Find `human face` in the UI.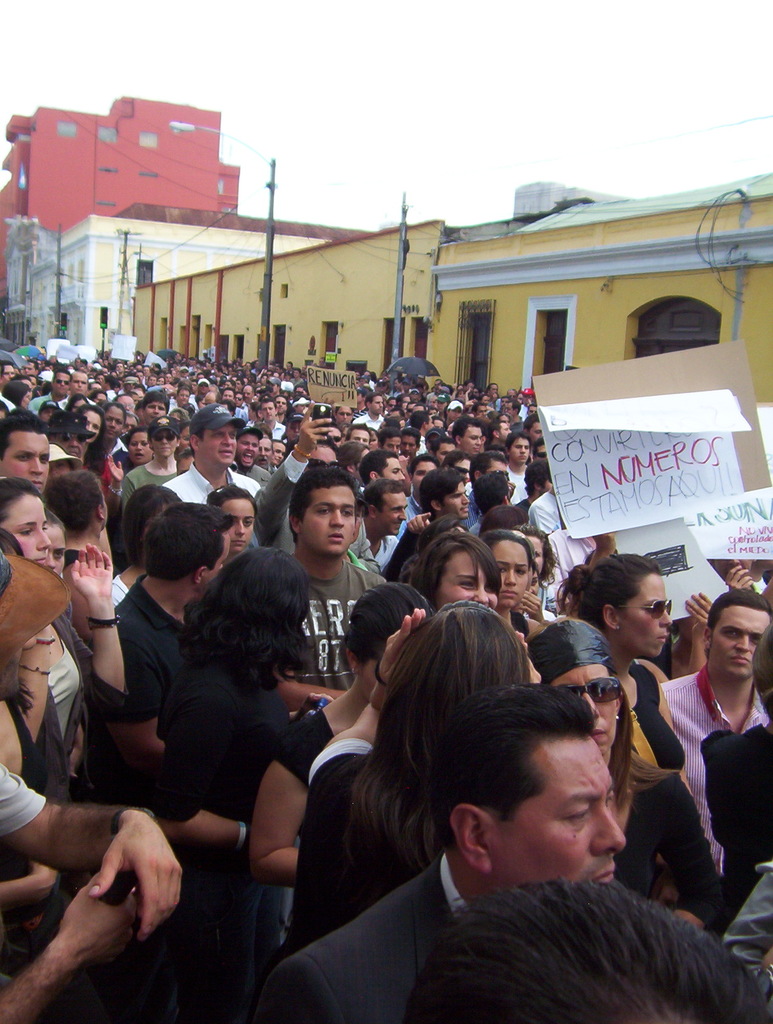
UI element at [x1=3, y1=492, x2=48, y2=560].
